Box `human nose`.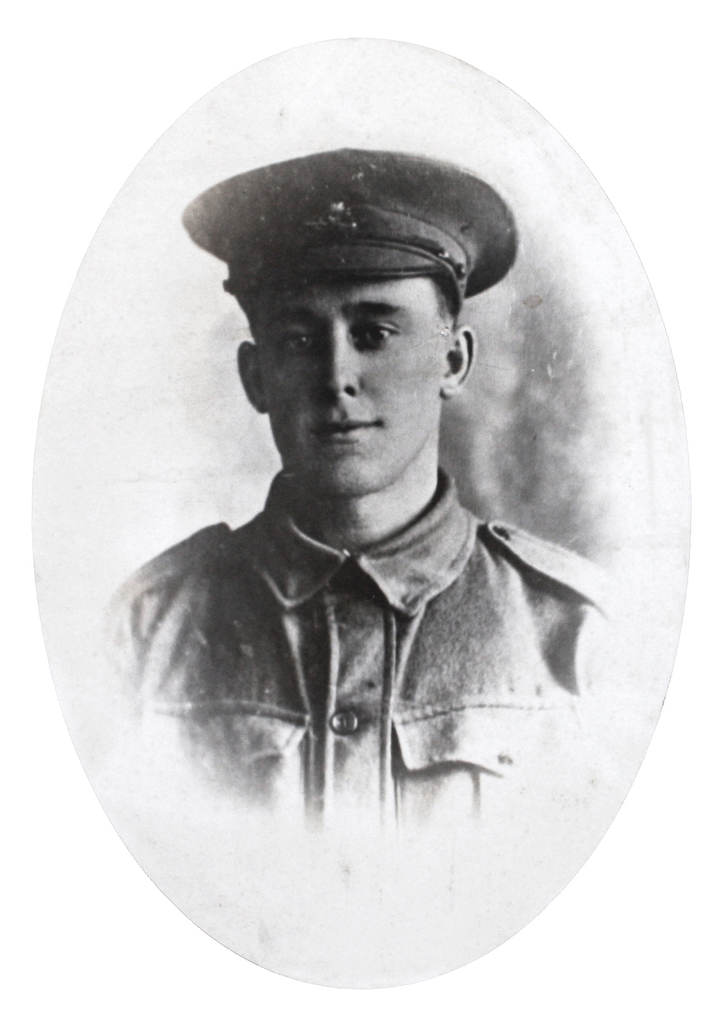
317, 326, 362, 400.
